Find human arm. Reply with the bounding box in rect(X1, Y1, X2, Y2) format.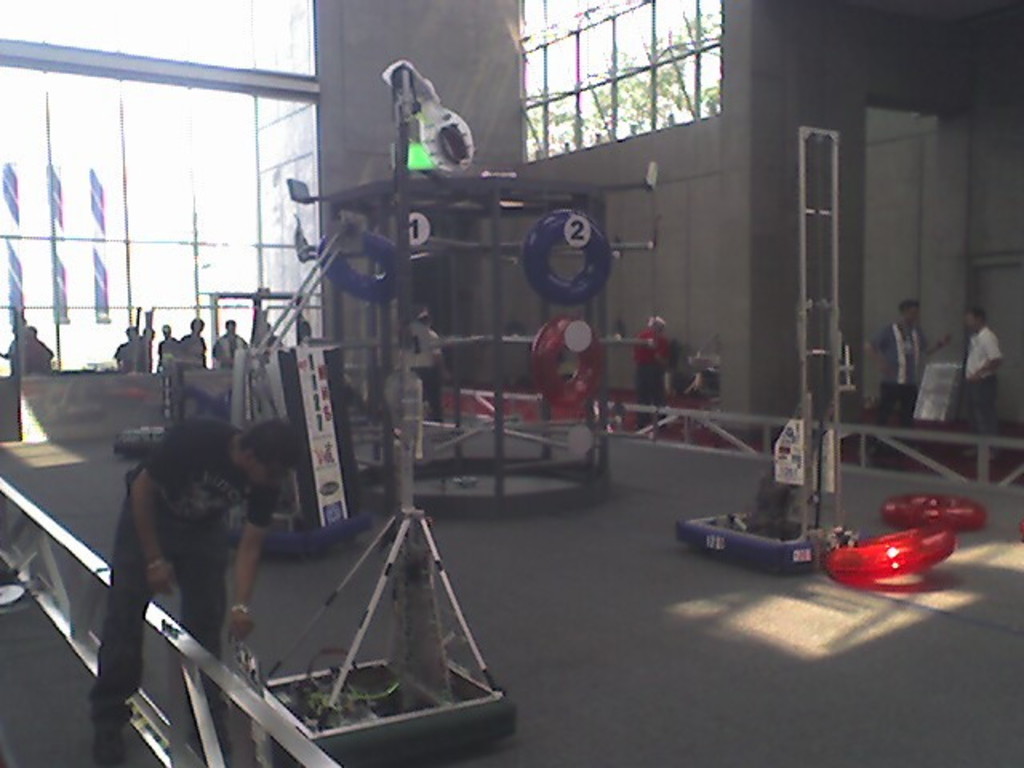
rect(920, 331, 958, 349).
